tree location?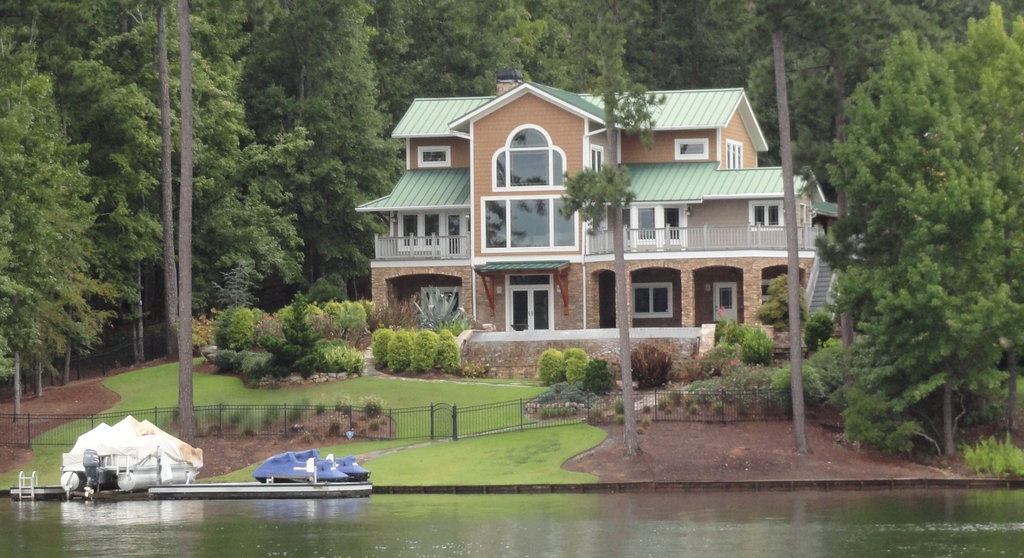
140:0:218:450
